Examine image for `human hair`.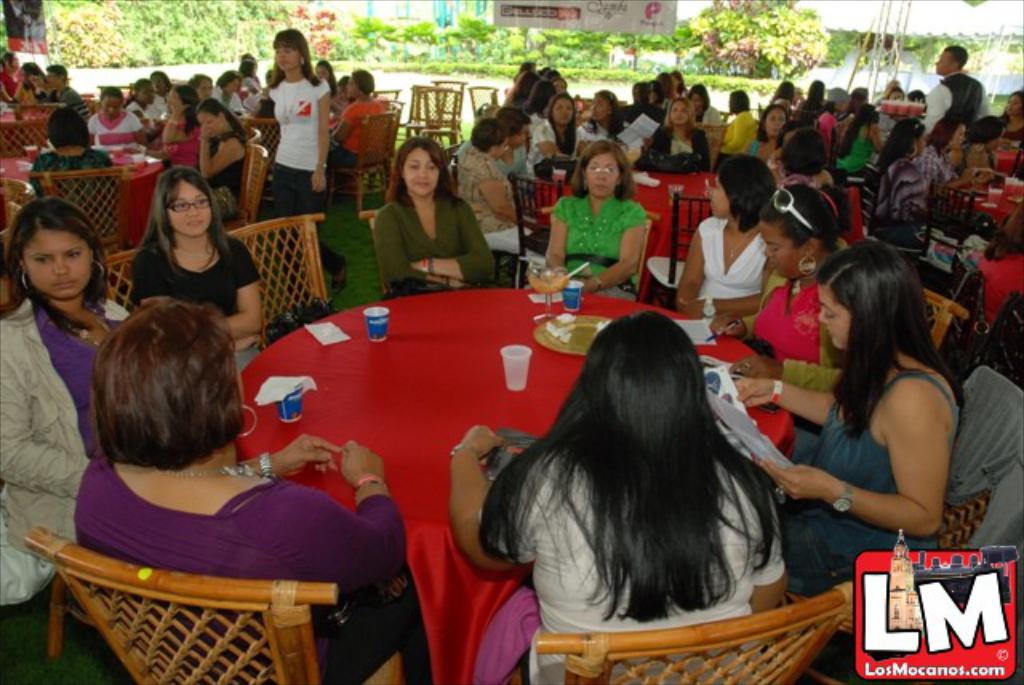
Examination result: left=885, top=82, right=904, bottom=104.
